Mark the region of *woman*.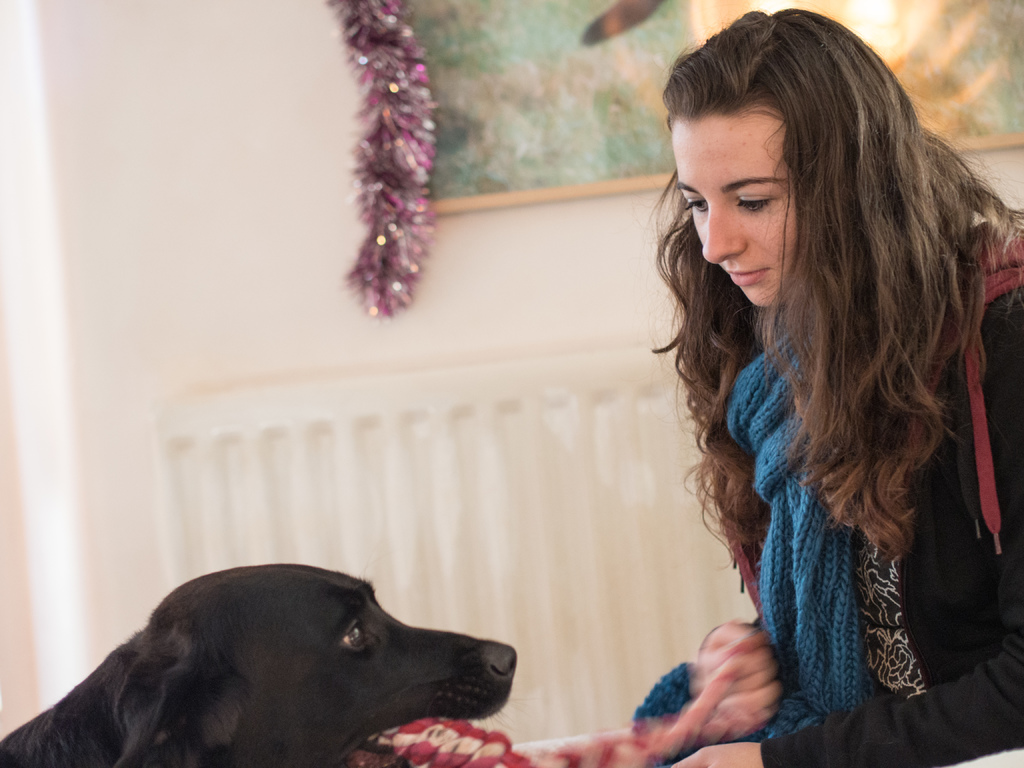
Region: select_region(634, 3, 1023, 765).
